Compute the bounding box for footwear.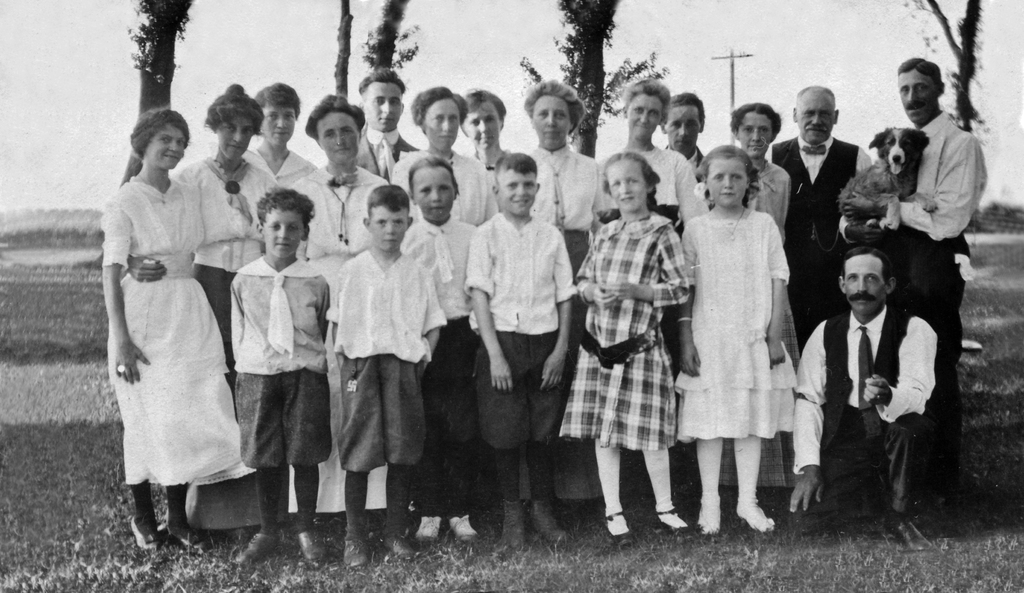
x1=237, y1=531, x2=278, y2=569.
